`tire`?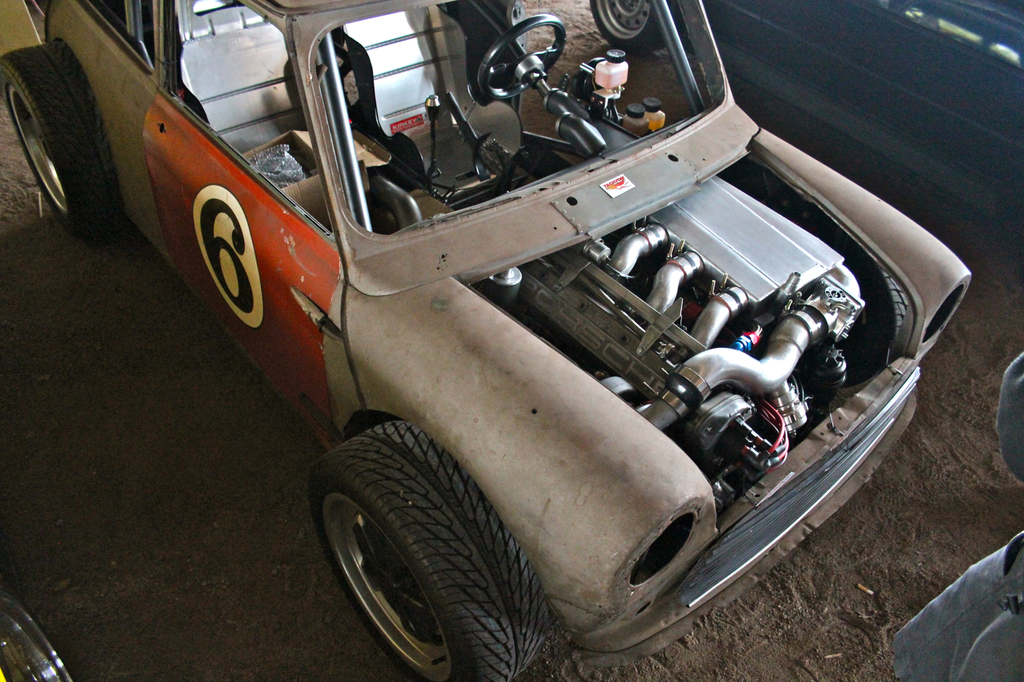
[x1=1, y1=42, x2=120, y2=237]
